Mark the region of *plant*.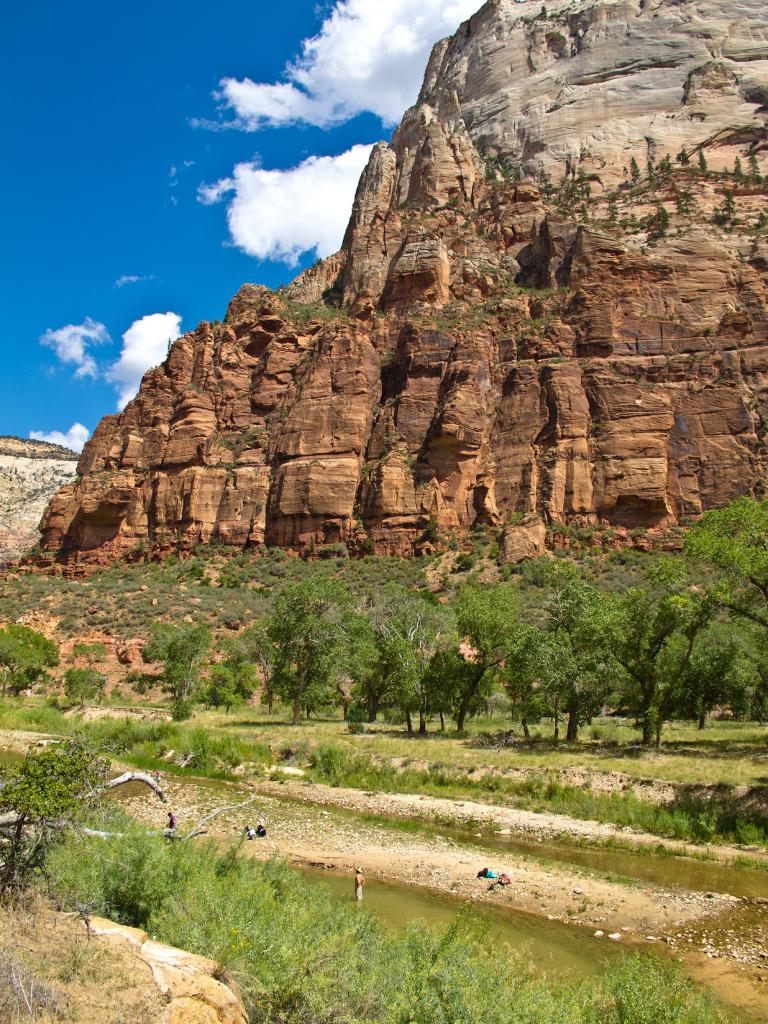
Region: Rect(559, 3, 574, 17).
